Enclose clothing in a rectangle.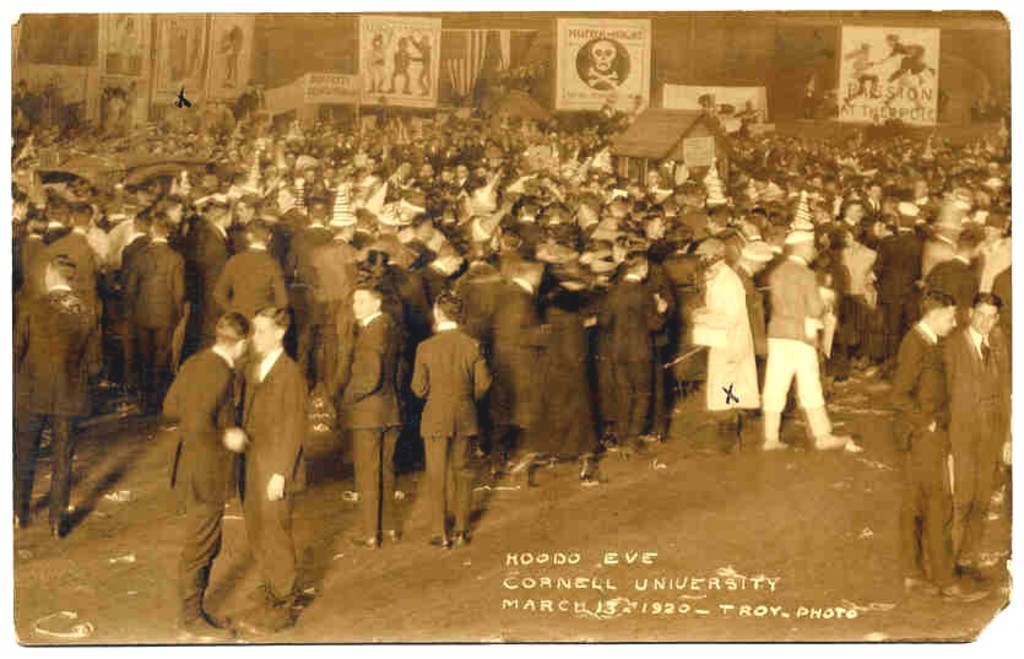
box=[402, 307, 492, 529].
